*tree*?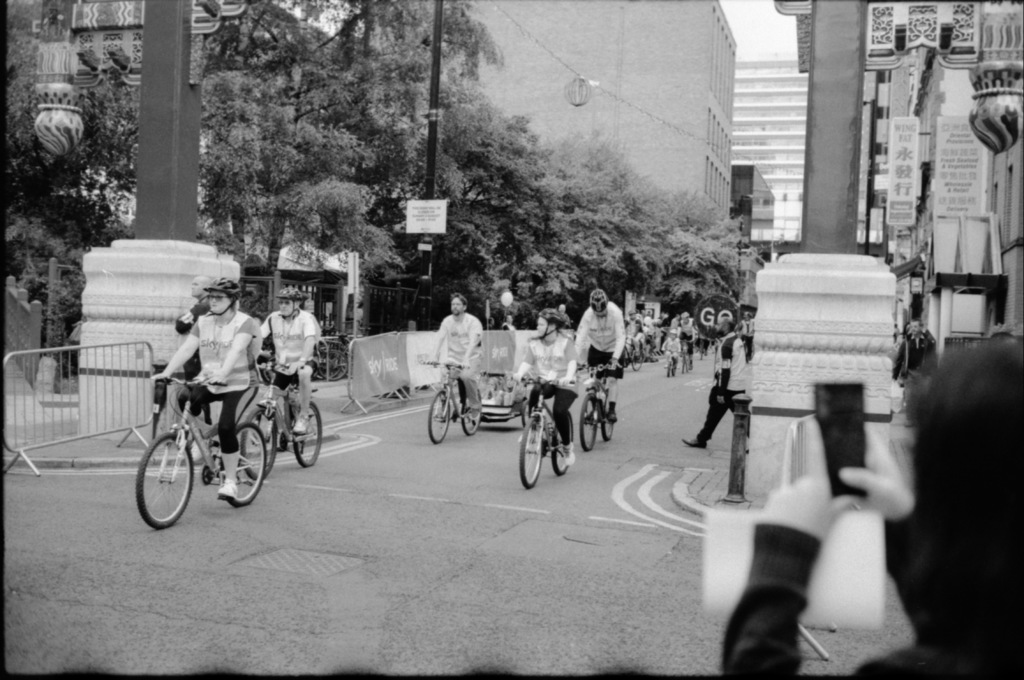
region(539, 131, 652, 322)
